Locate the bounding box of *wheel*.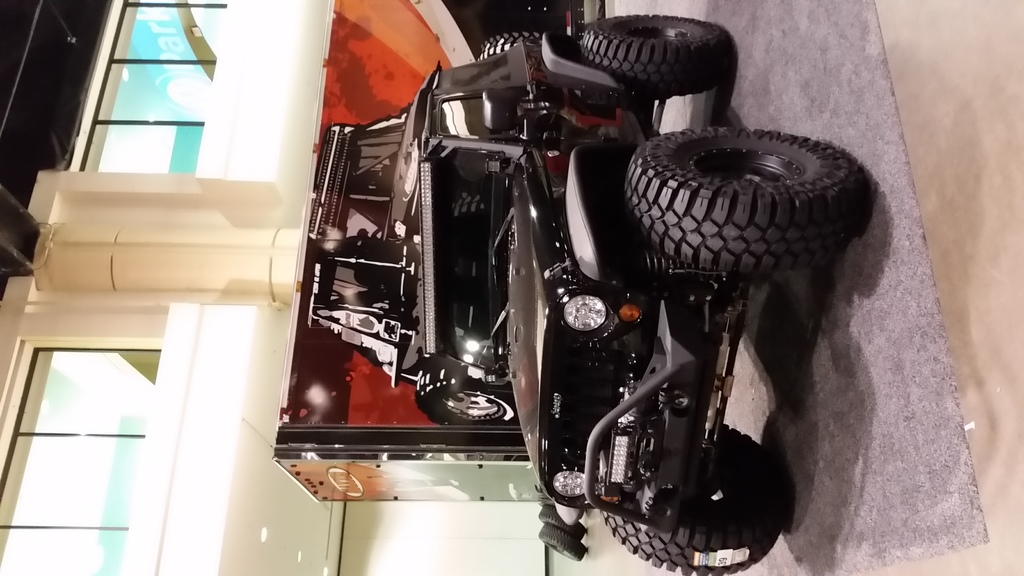
Bounding box: <bbox>602, 423, 783, 575</bbox>.
